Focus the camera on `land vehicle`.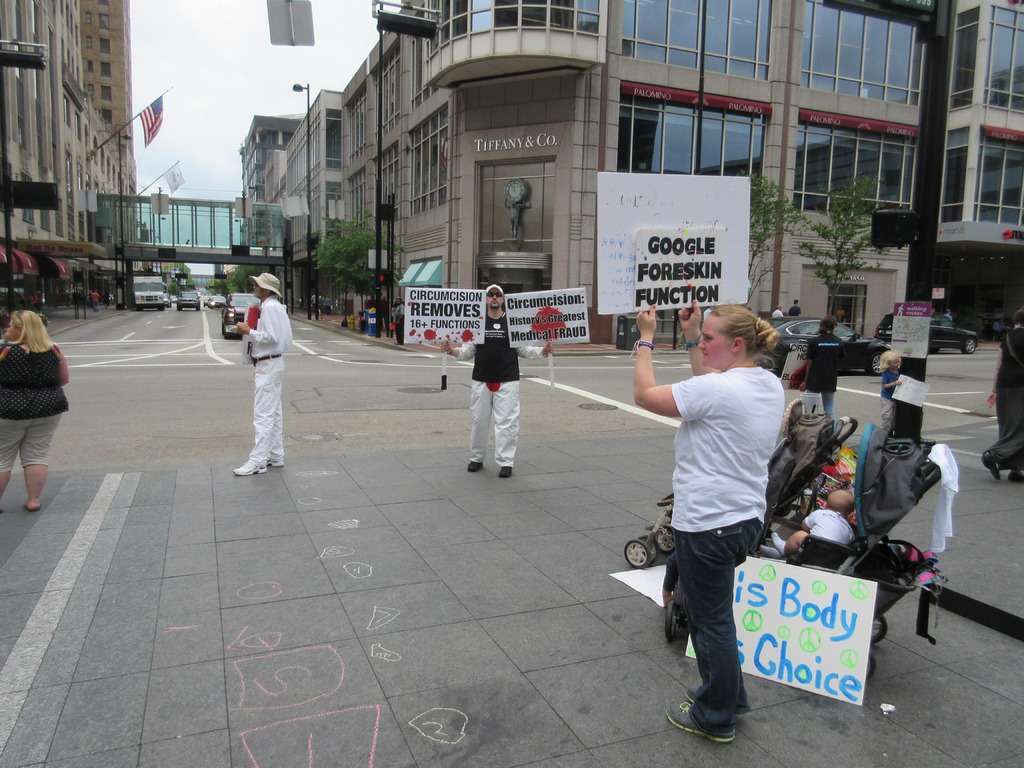
Focus region: rect(164, 291, 172, 308).
